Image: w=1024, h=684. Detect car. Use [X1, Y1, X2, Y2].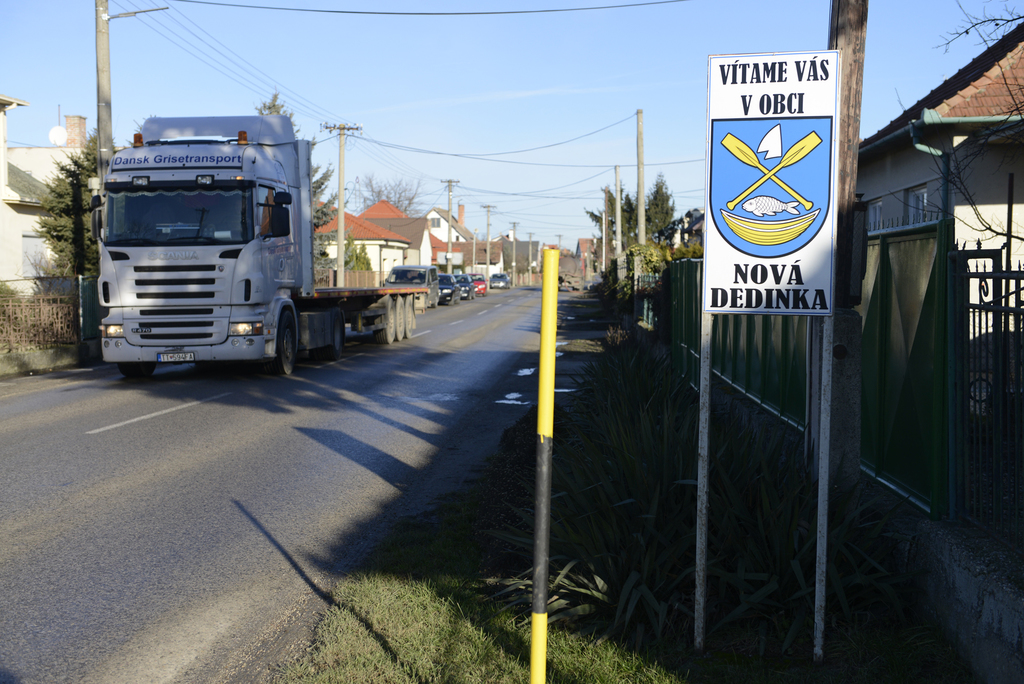
[467, 272, 492, 298].
